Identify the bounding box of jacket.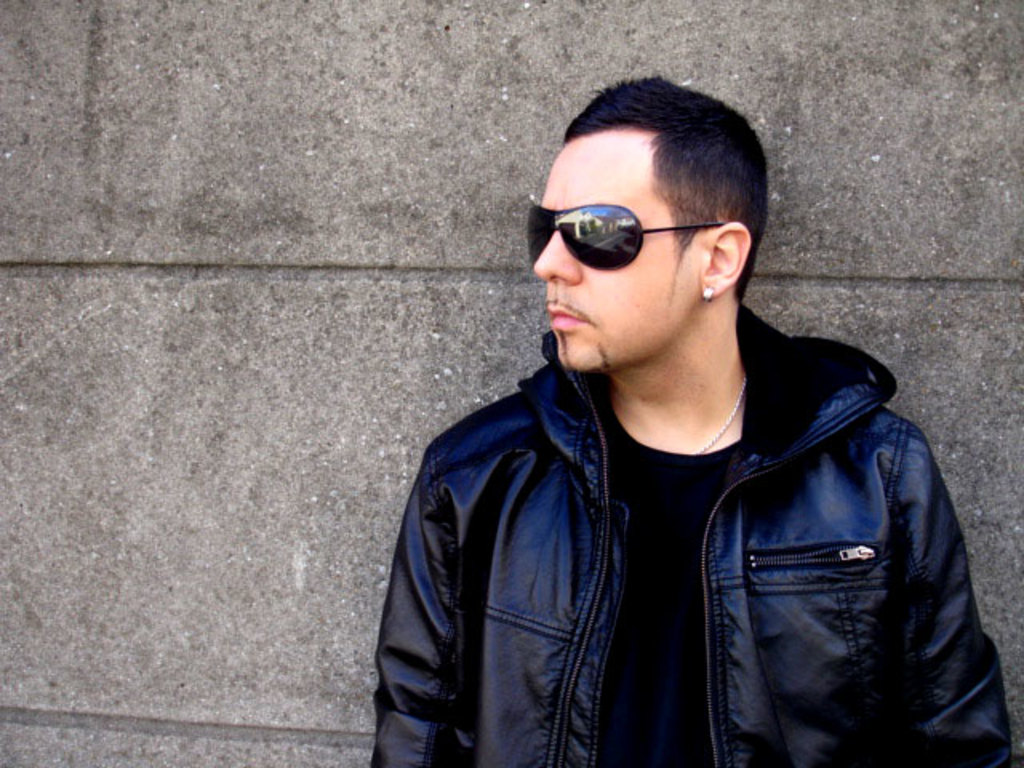
locate(370, 304, 1013, 766).
